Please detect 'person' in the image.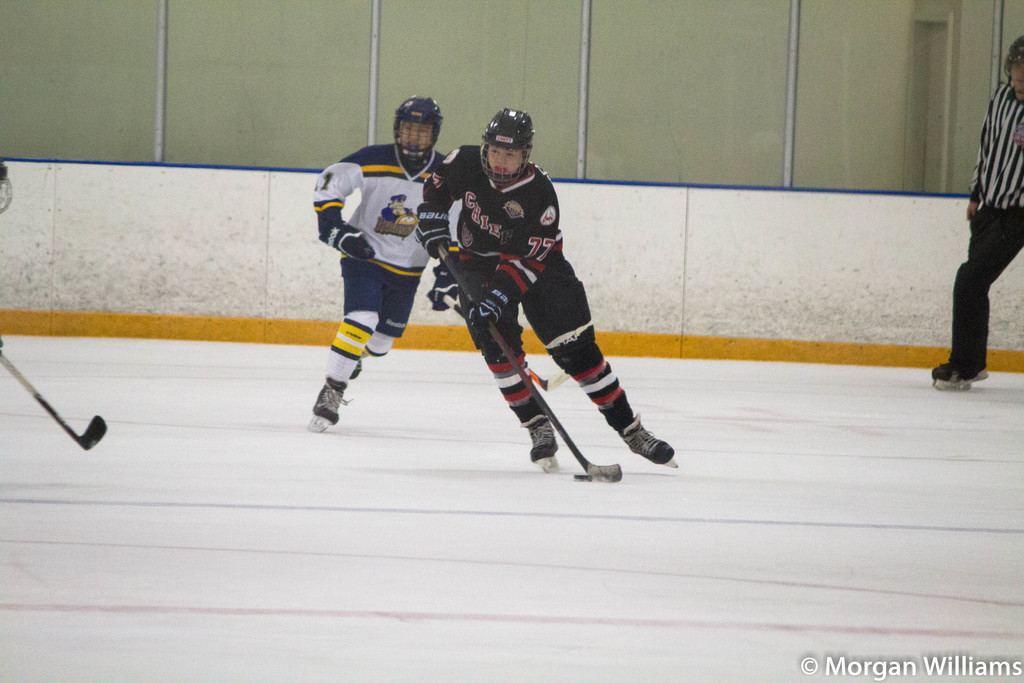
select_region(450, 131, 668, 514).
